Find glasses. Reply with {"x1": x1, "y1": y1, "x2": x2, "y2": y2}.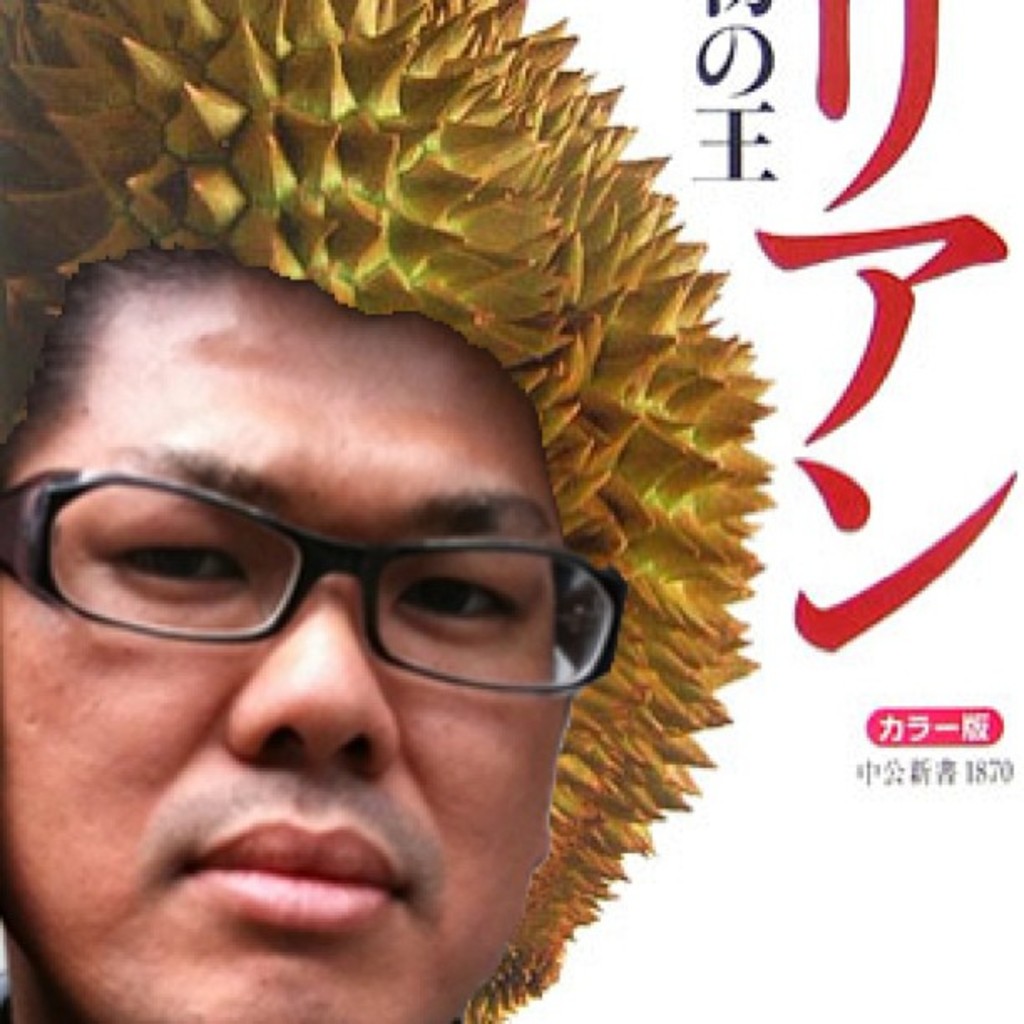
{"x1": 0, "y1": 465, "x2": 631, "y2": 699}.
